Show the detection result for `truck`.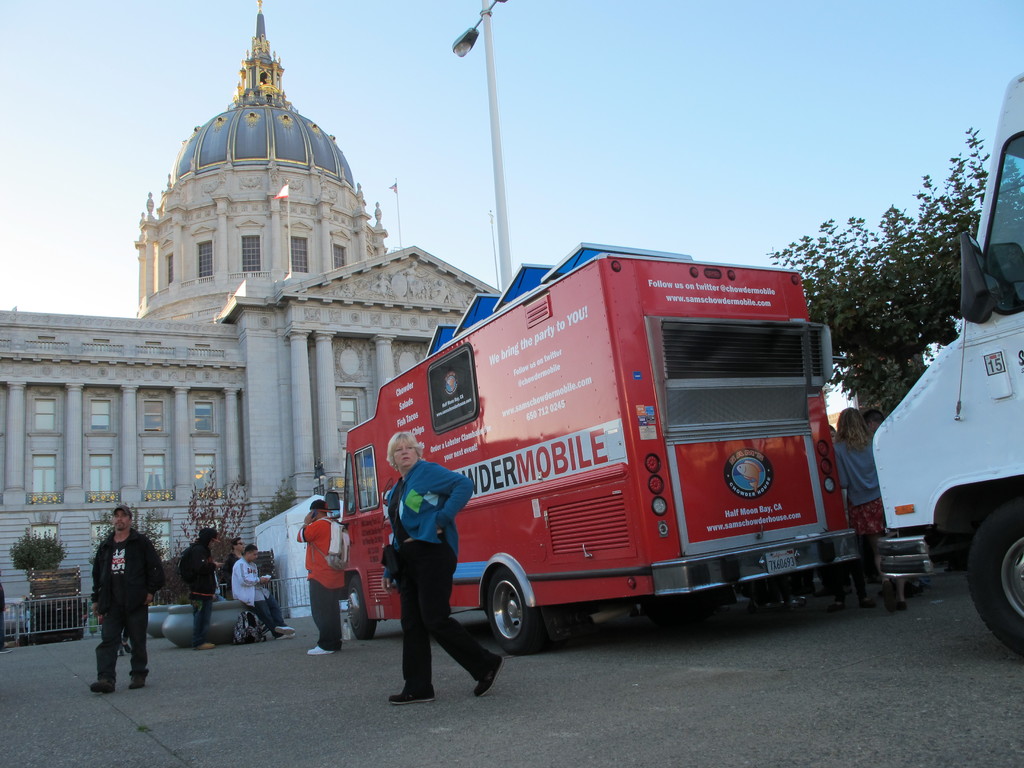
detection(333, 238, 874, 697).
